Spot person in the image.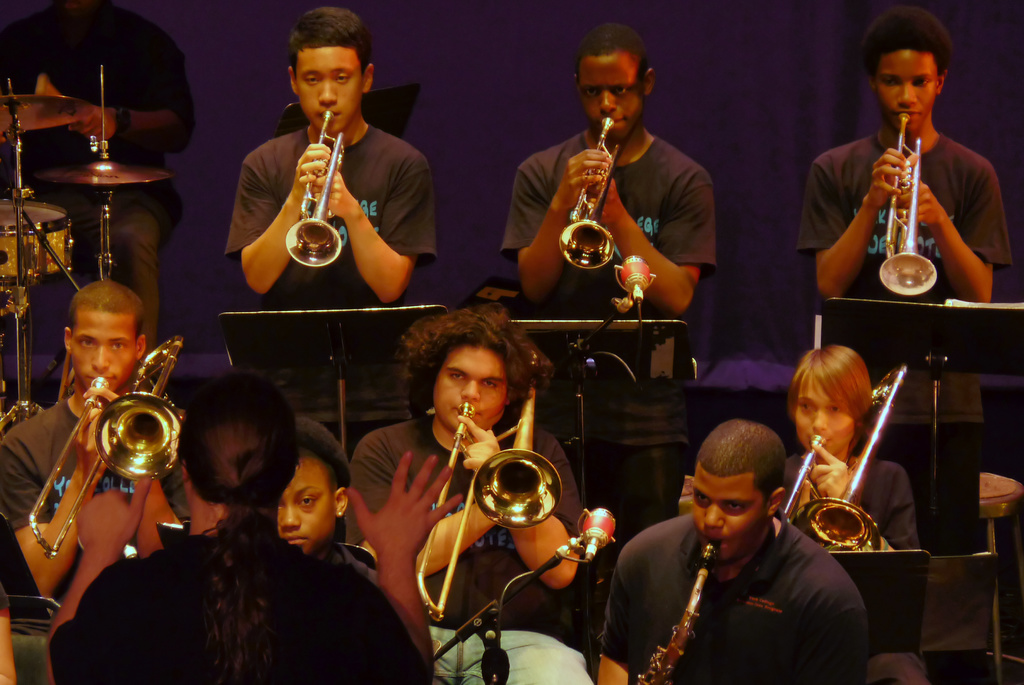
person found at BBox(346, 300, 588, 684).
